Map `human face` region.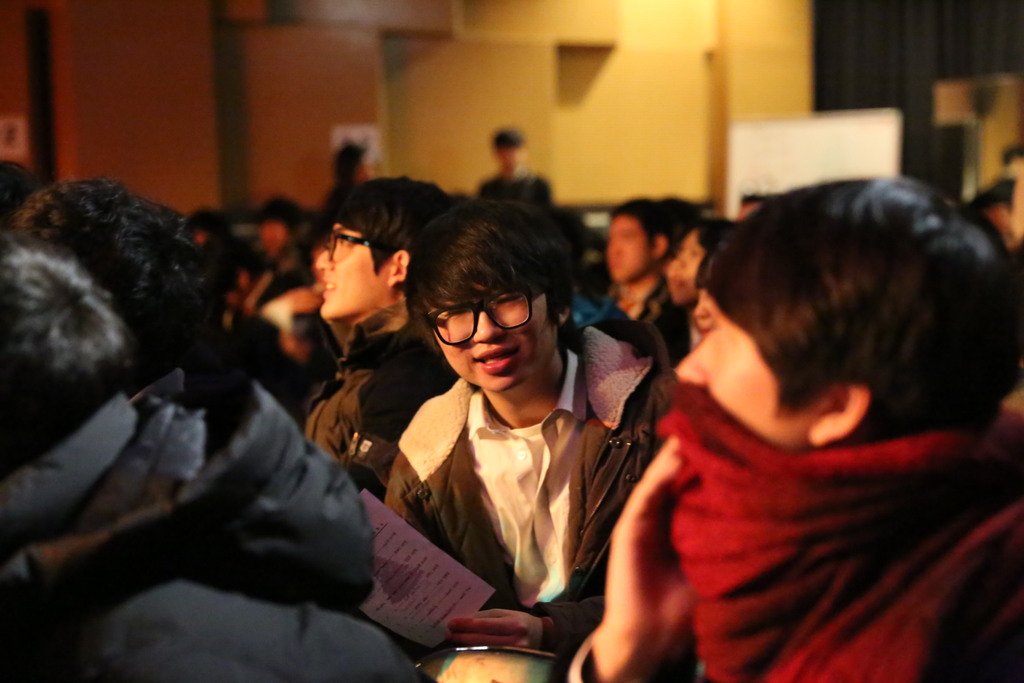
Mapped to Rect(607, 213, 650, 286).
